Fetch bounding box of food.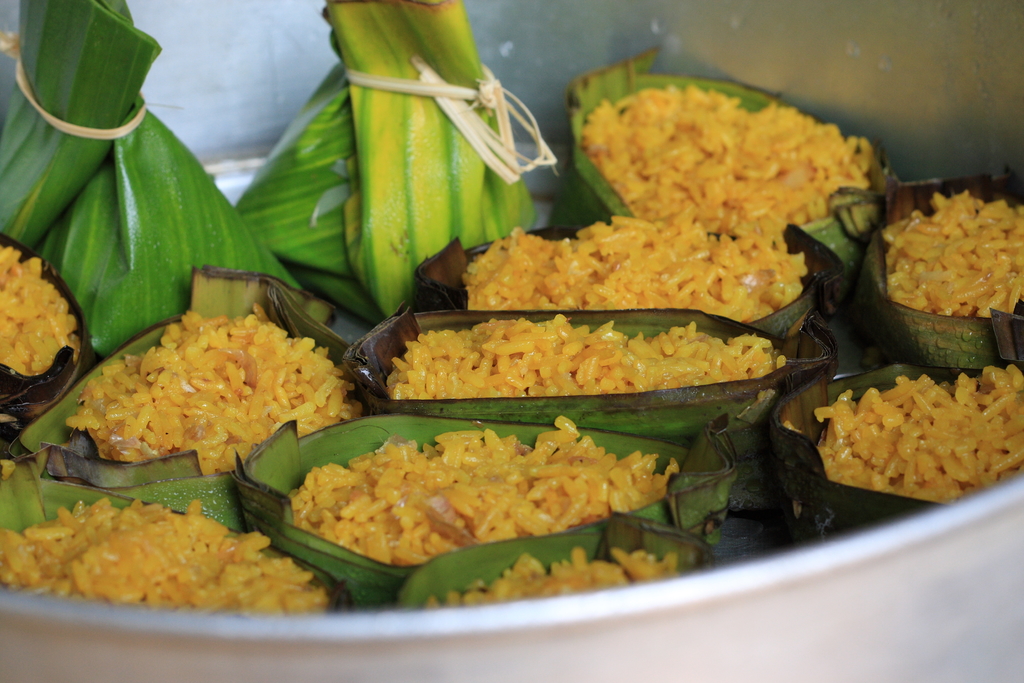
Bbox: (left=291, top=429, right=680, bottom=563).
